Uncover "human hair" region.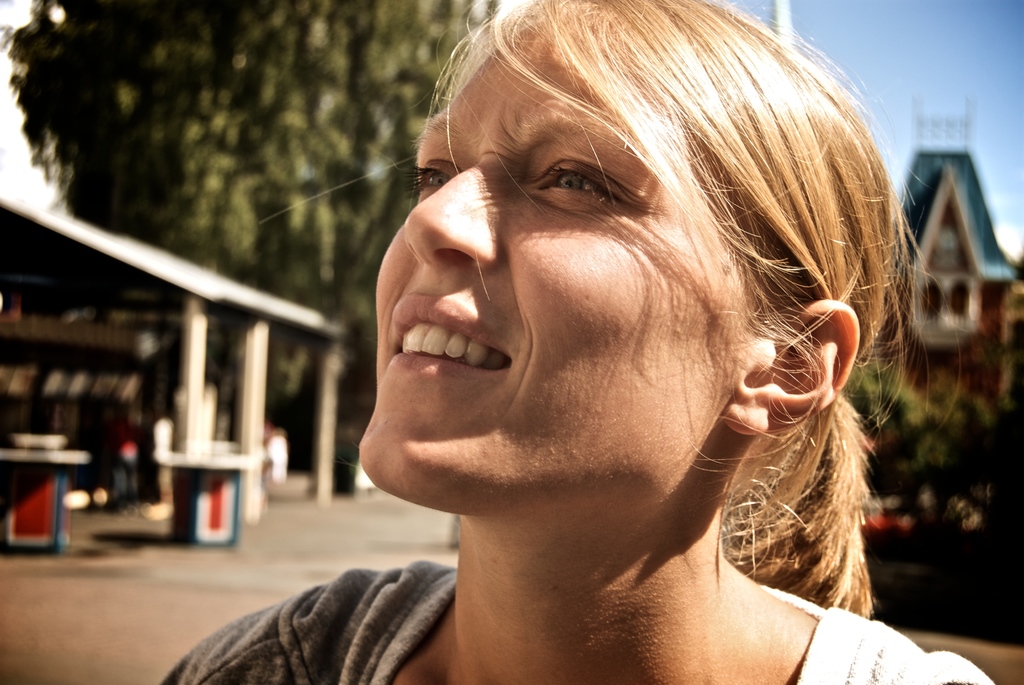
Uncovered: box(410, 0, 920, 617).
